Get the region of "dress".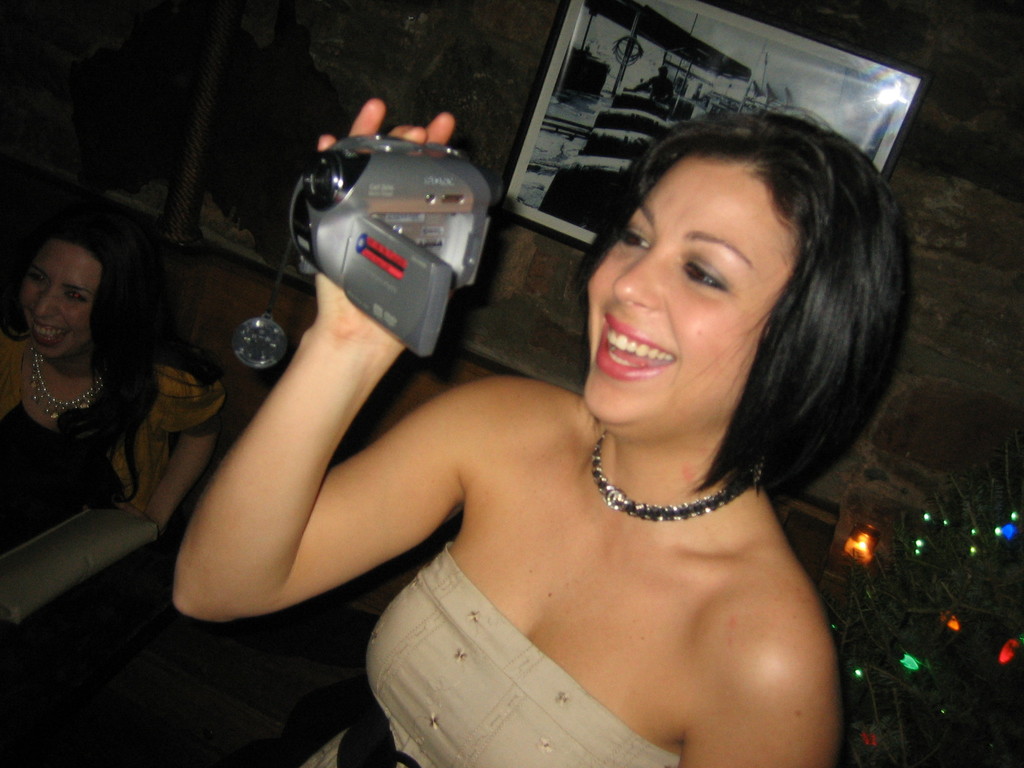
[301, 545, 680, 767].
